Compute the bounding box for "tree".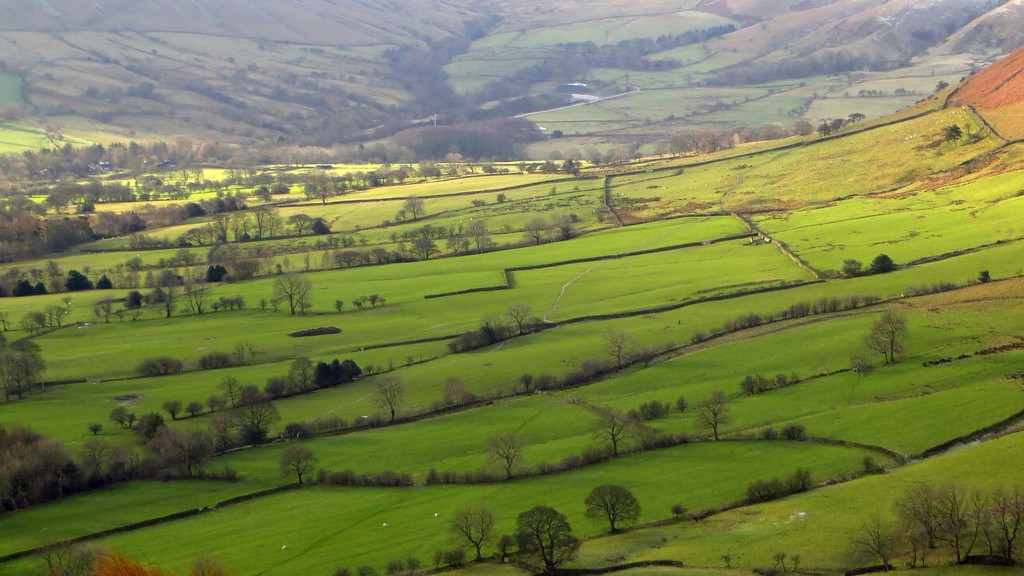
detection(515, 216, 557, 249).
